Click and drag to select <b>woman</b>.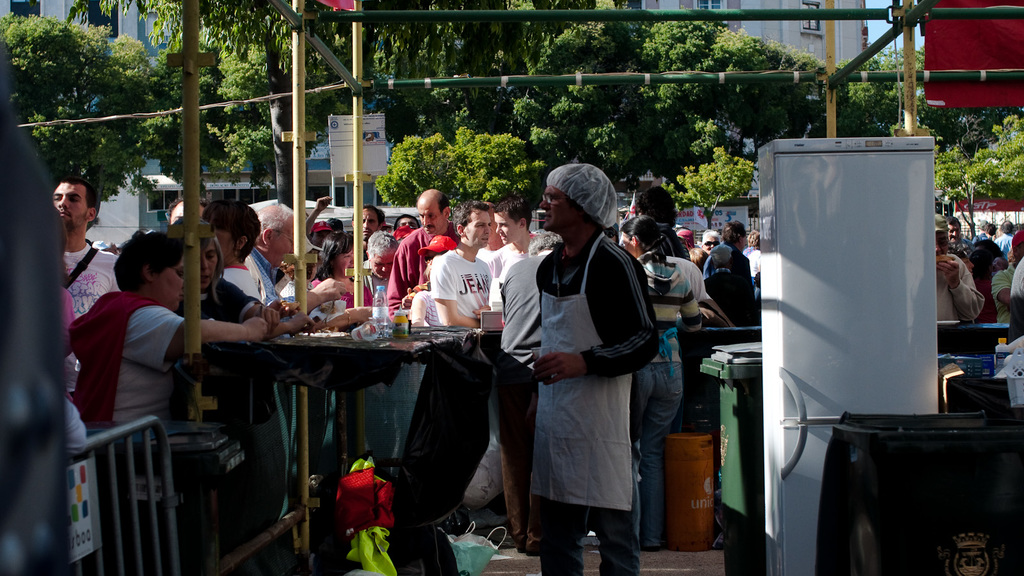
Selection: left=311, top=233, right=370, bottom=330.
